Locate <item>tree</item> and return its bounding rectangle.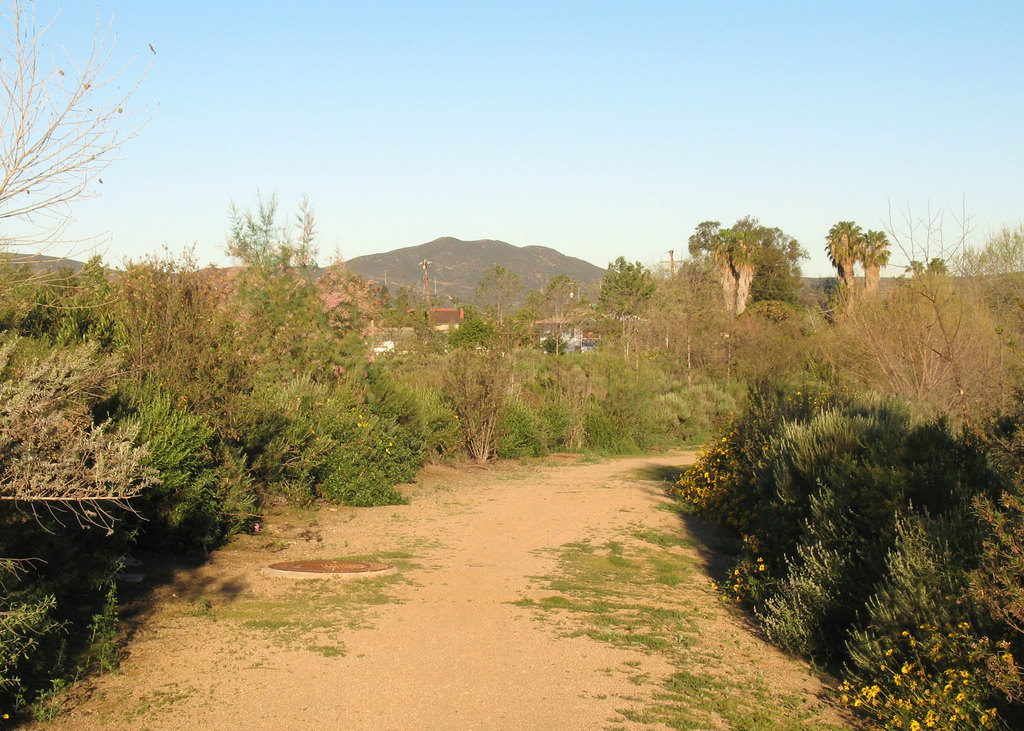
select_region(596, 253, 658, 335).
